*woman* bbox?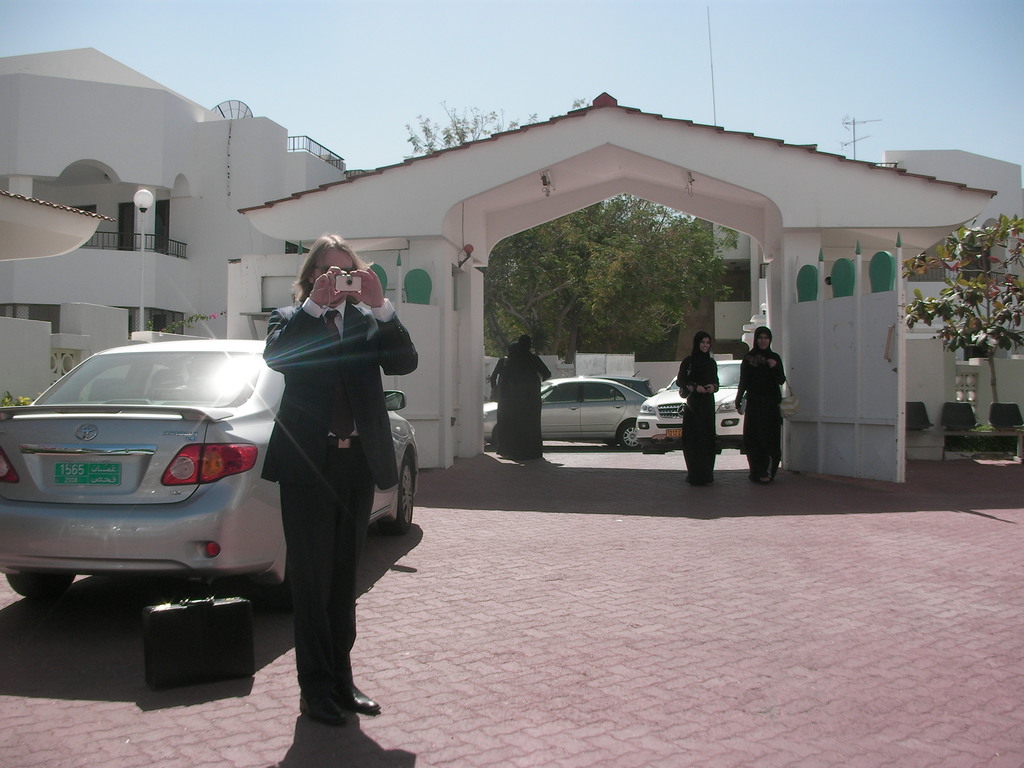
[239, 224, 404, 748]
